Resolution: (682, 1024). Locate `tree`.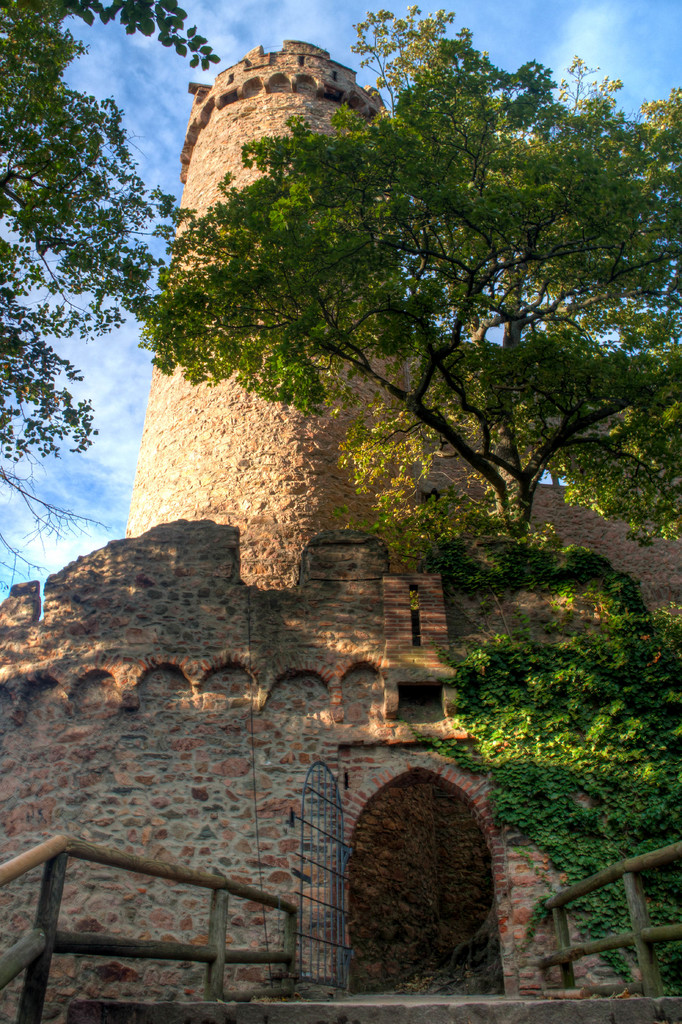
crop(0, 0, 225, 616).
